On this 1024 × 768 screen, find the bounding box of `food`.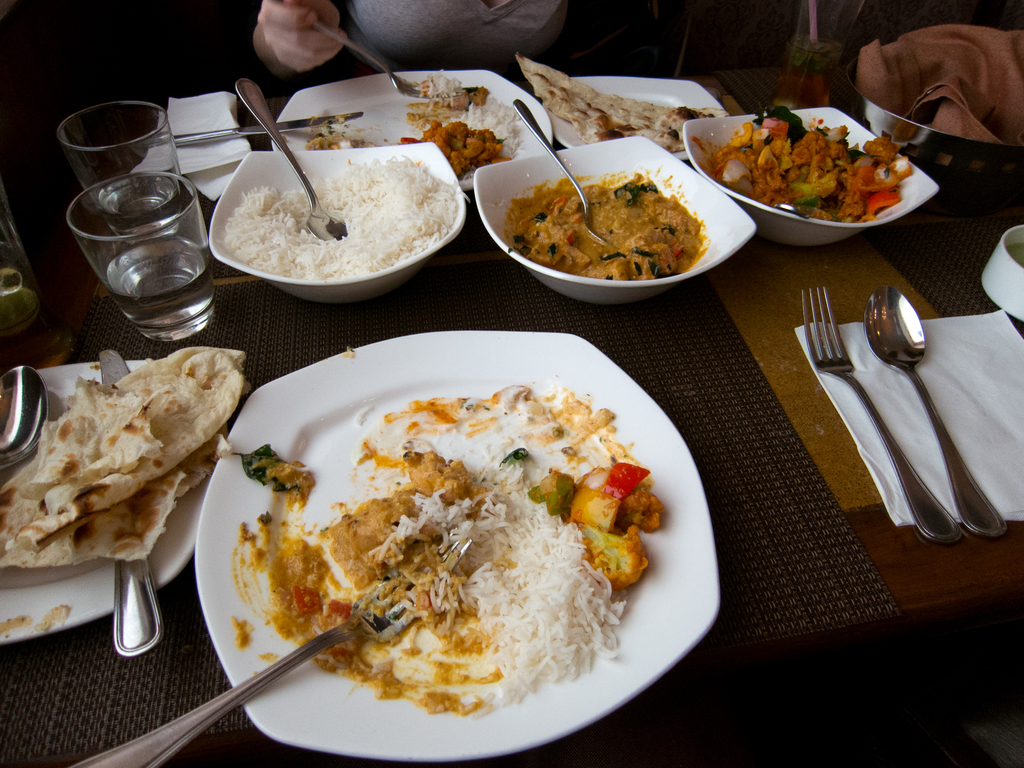
Bounding box: rect(1001, 237, 1023, 269).
